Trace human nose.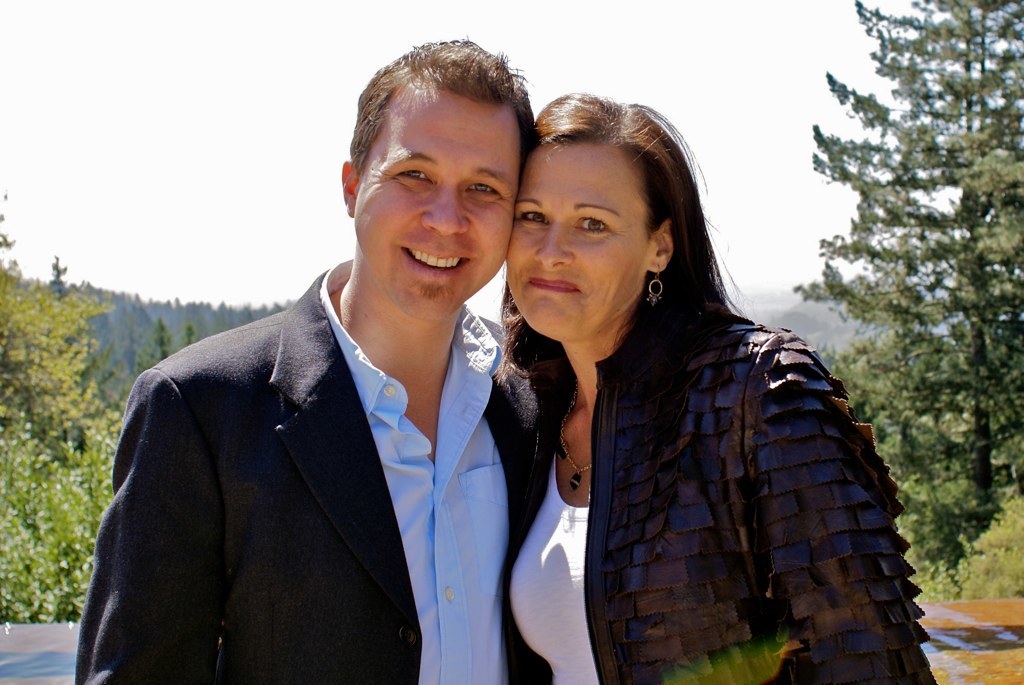
Traced to box=[408, 175, 468, 243].
